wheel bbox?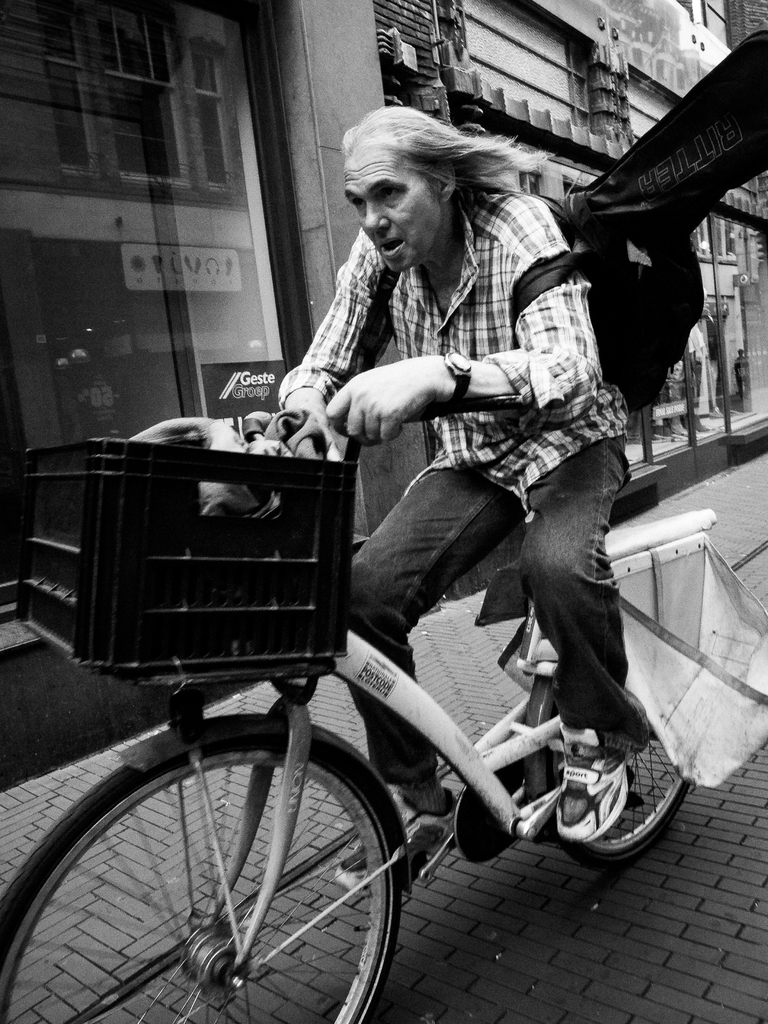
box(524, 672, 694, 860)
